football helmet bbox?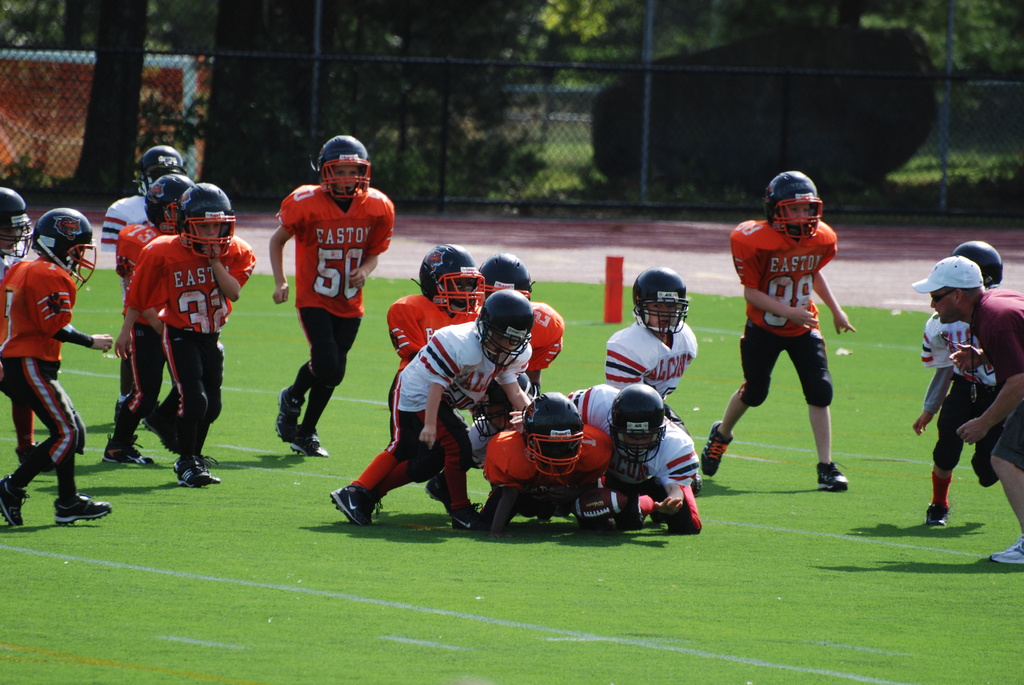
left=0, top=182, right=24, bottom=272
